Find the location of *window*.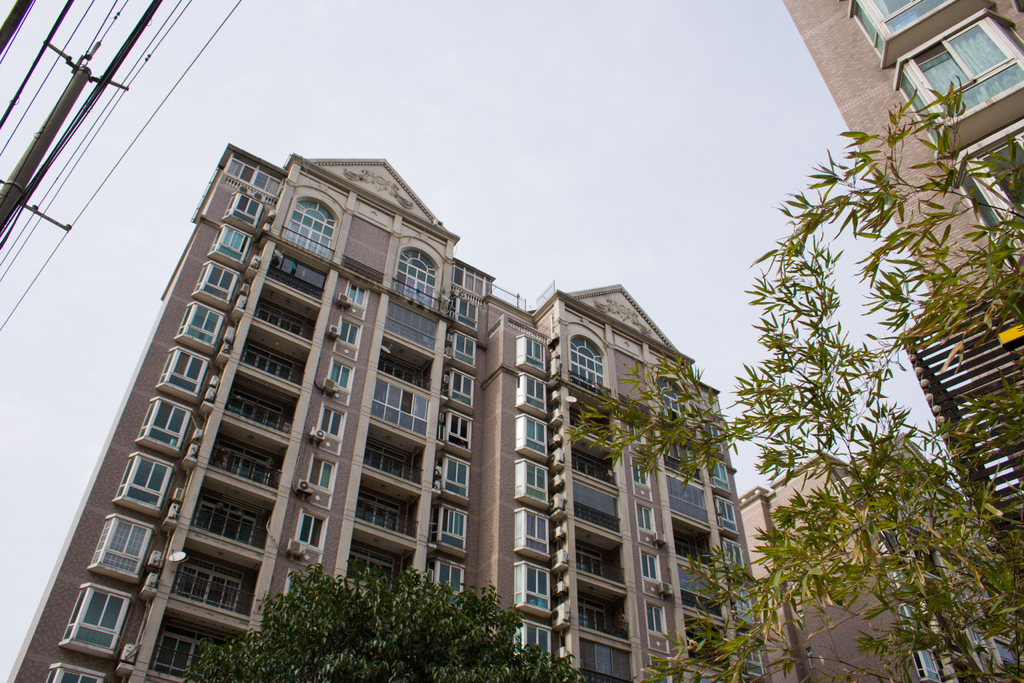
Location: [971, 631, 986, 655].
